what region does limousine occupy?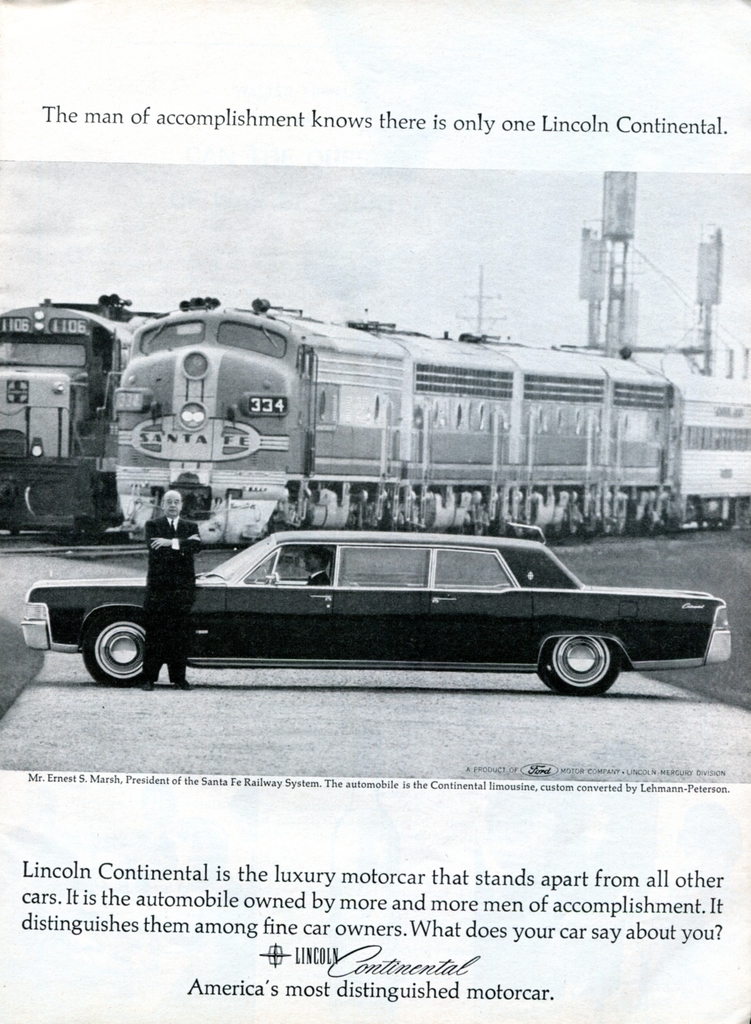
BBox(27, 525, 732, 698).
